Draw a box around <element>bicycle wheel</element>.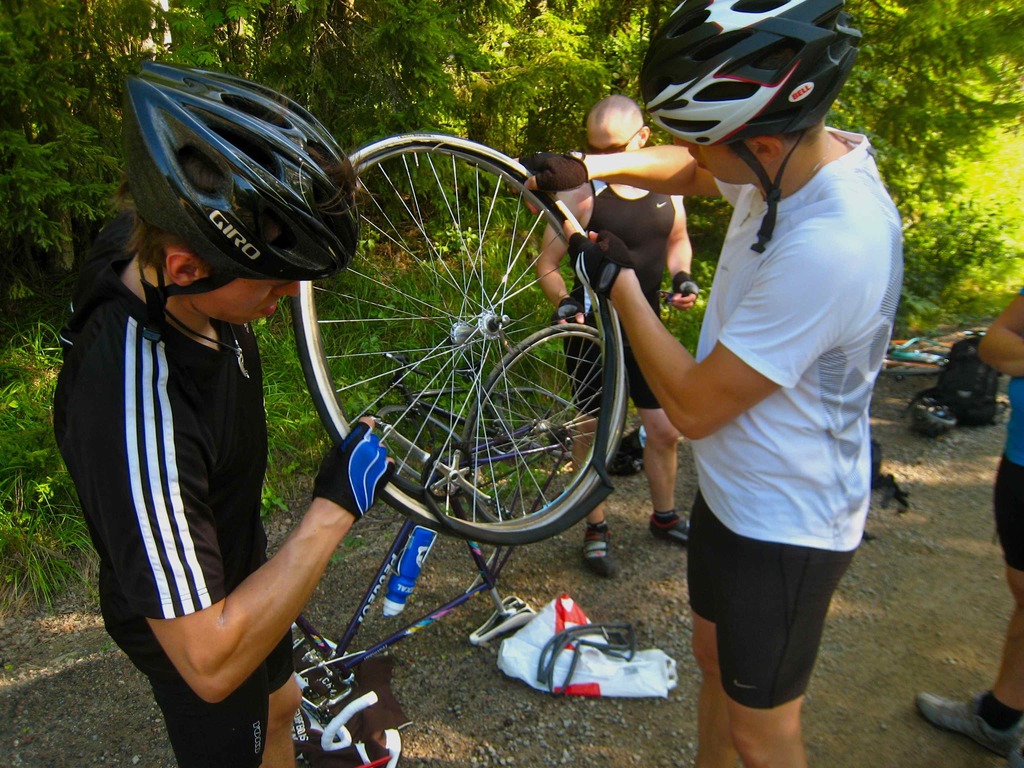
458 322 629 524.
